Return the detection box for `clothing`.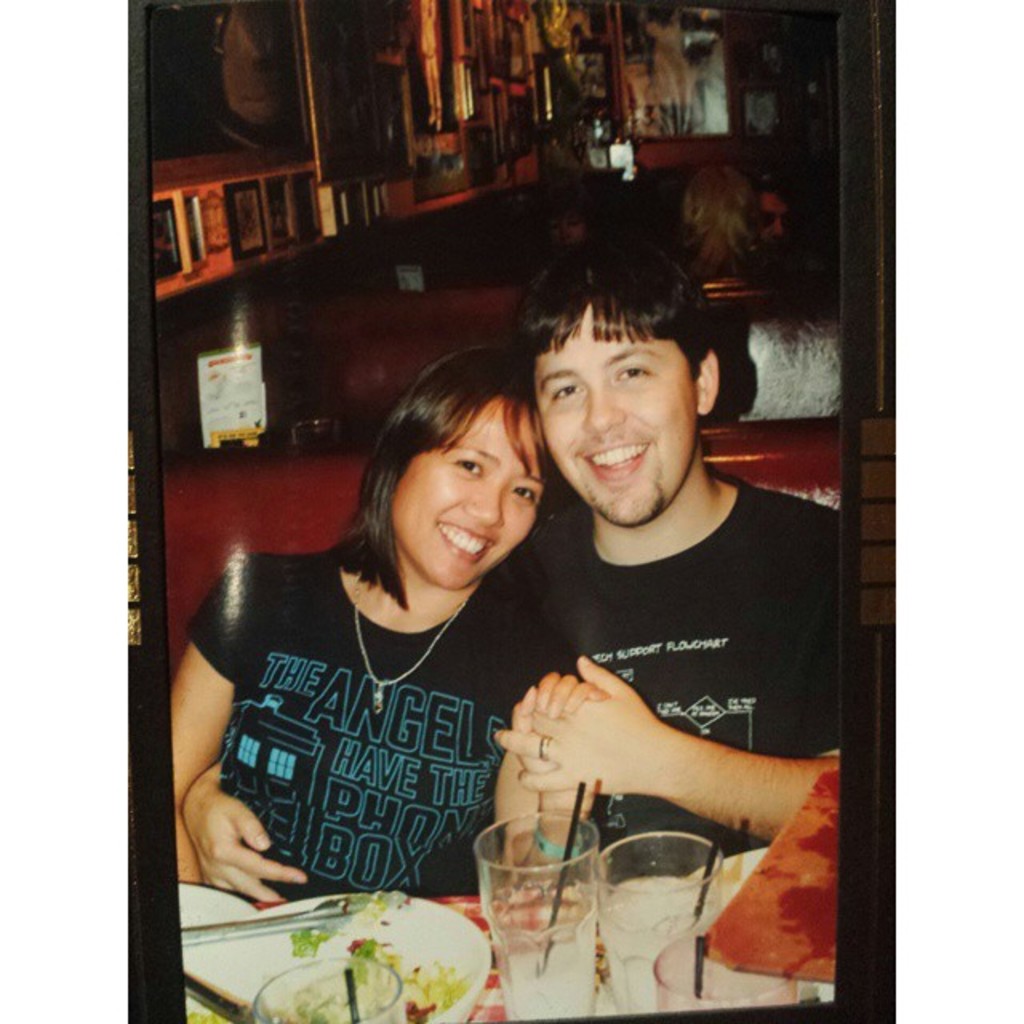
bbox=[501, 459, 842, 856].
